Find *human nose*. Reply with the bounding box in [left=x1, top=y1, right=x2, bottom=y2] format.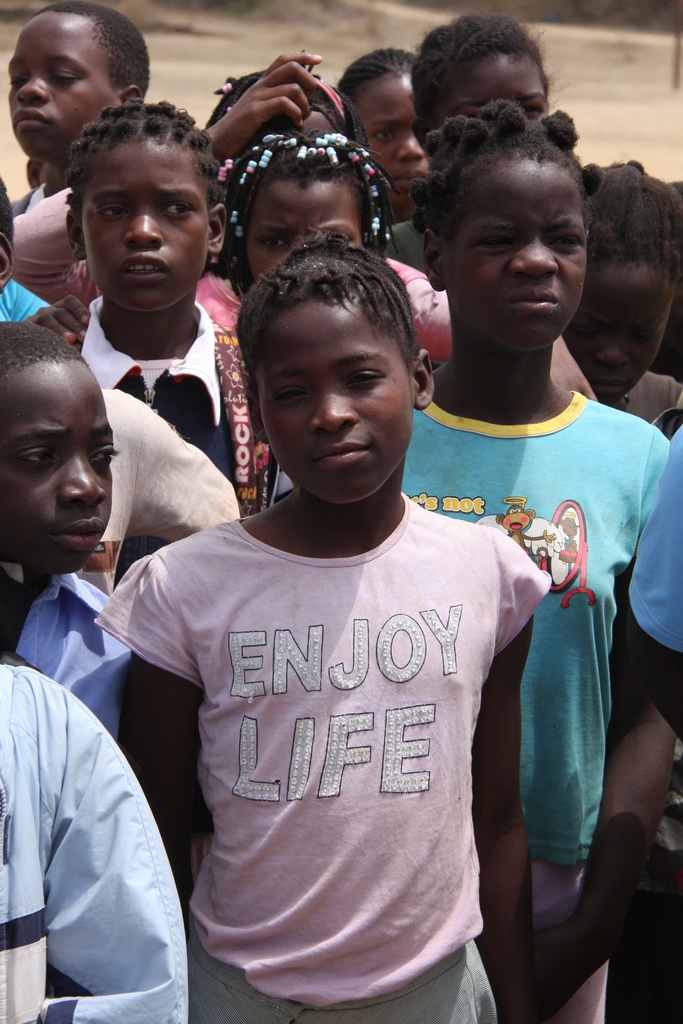
[left=54, top=447, right=111, bottom=511].
